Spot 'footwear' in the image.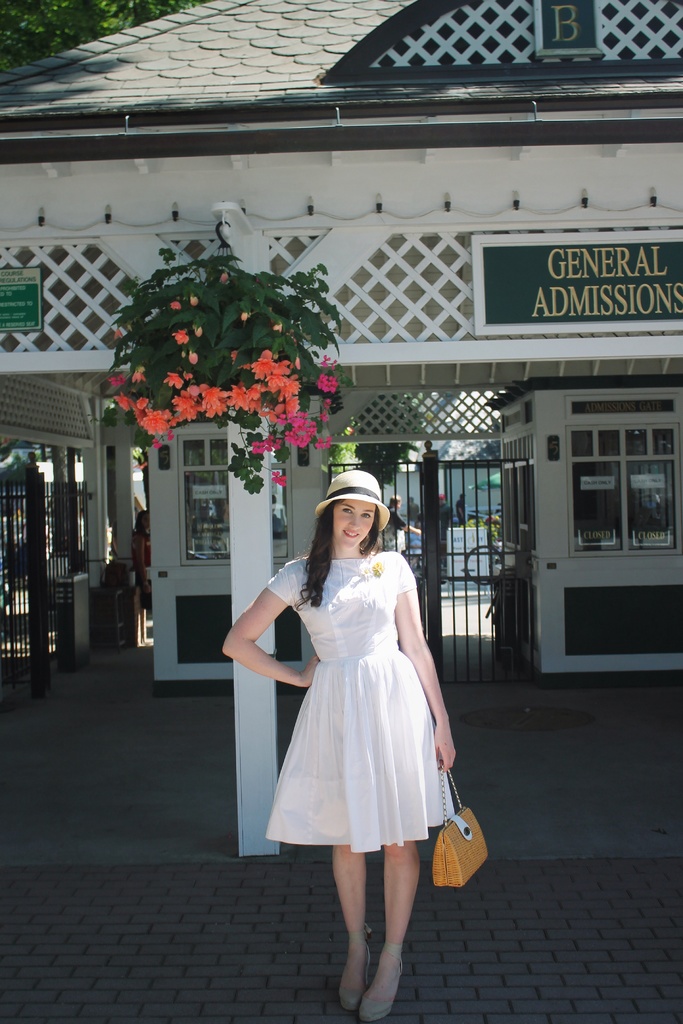
'footwear' found at (x1=336, y1=925, x2=370, y2=1009).
